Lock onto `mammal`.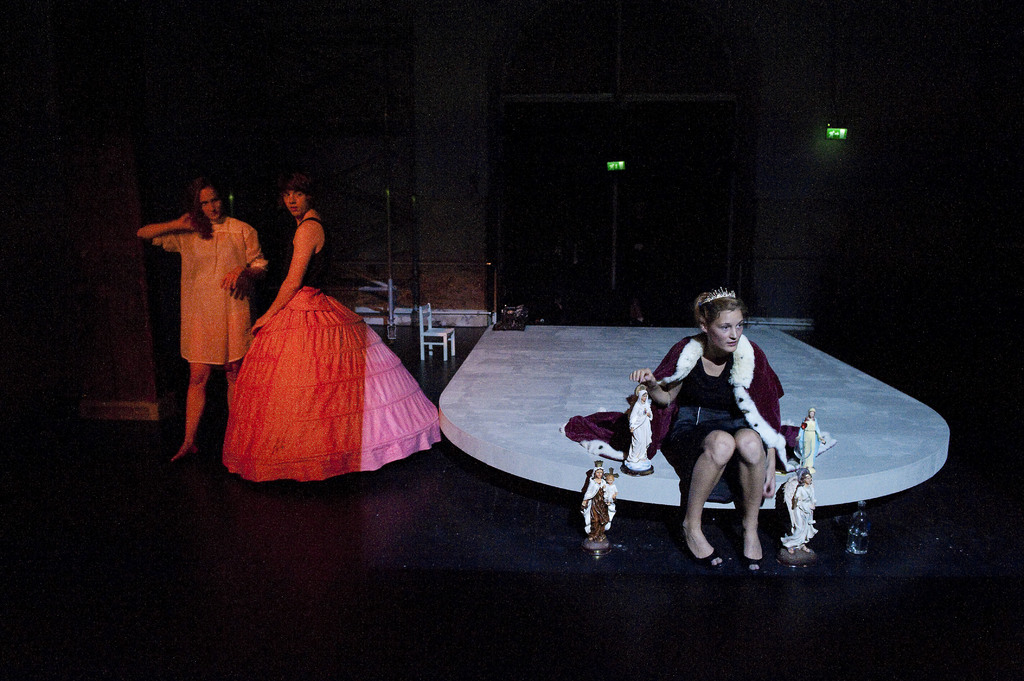
Locked: Rect(217, 175, 441, 486).
